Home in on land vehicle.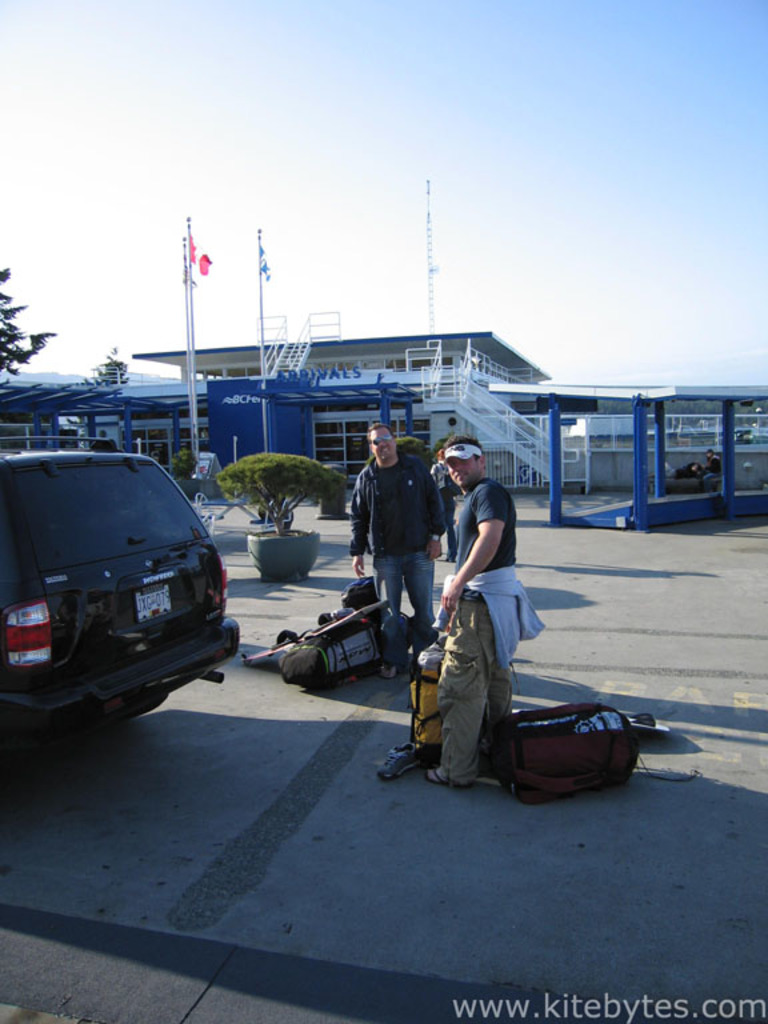
Homed in at bbox(0, 449, 241, 737).
